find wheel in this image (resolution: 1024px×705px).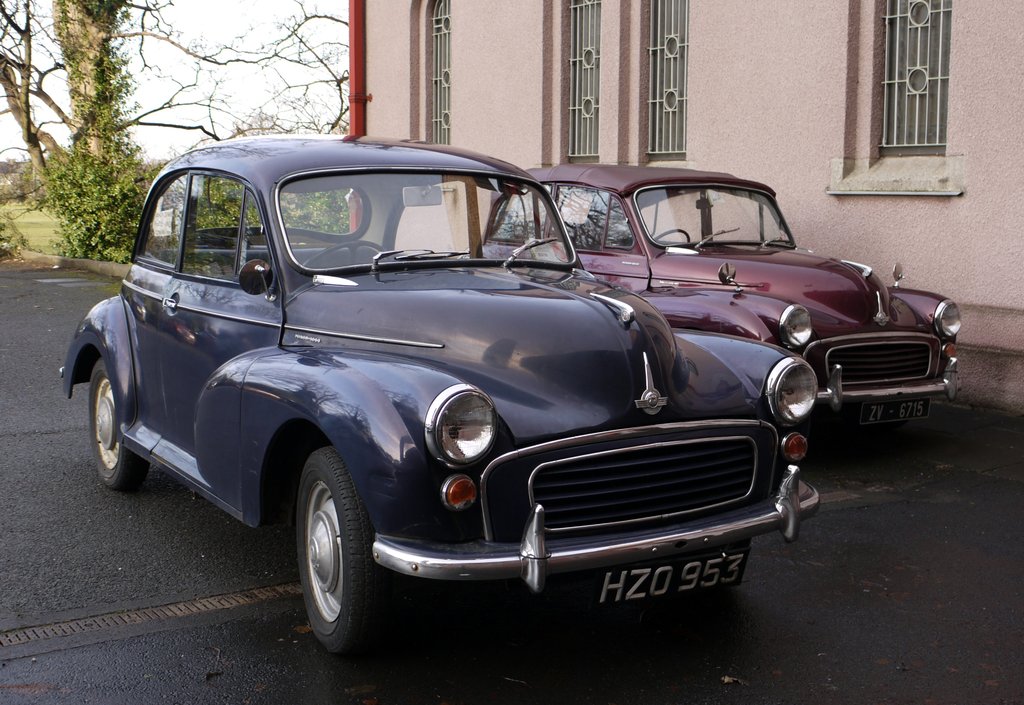
crop(301, 239, 385, 268).
